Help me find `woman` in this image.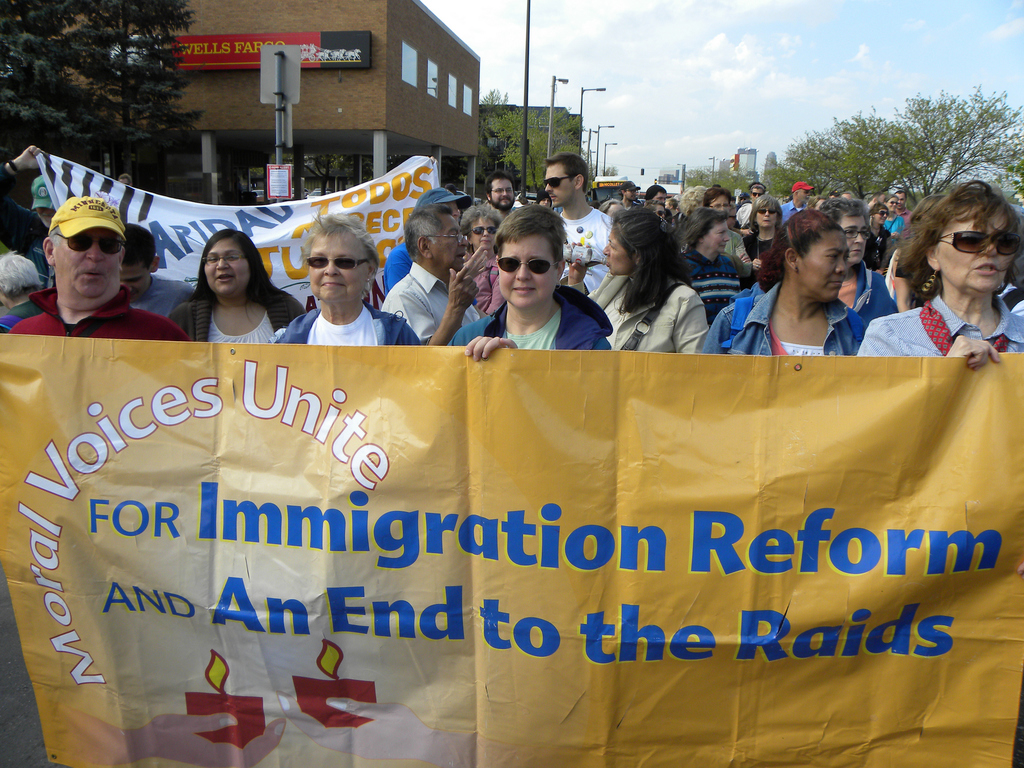
Found it: region(456, 210, 505, 314).
